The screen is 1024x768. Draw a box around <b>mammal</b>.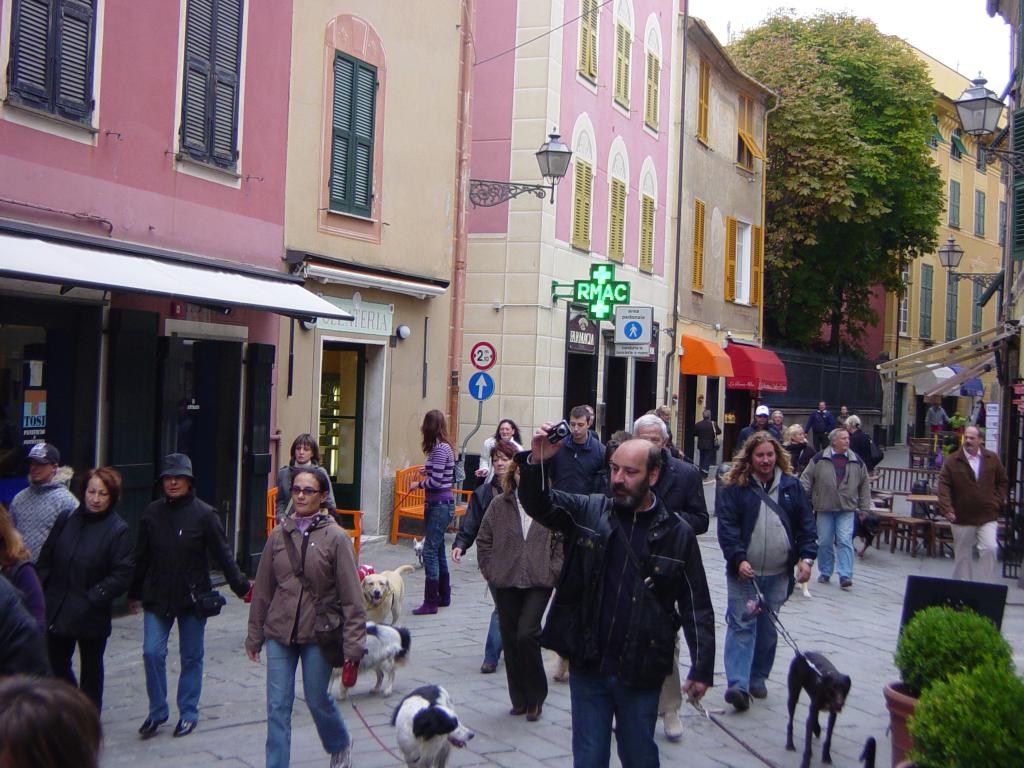
bbox=(31, 460, 138, 705).
